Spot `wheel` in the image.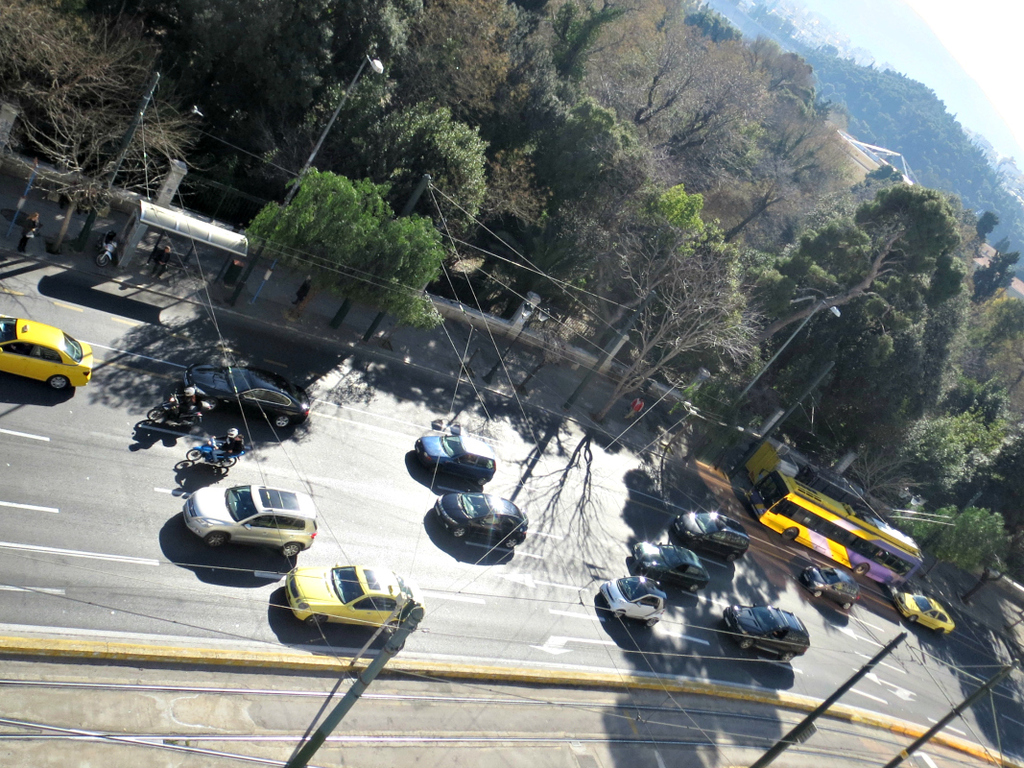
`wheel` found at rect(906, 612, 917, 624).
